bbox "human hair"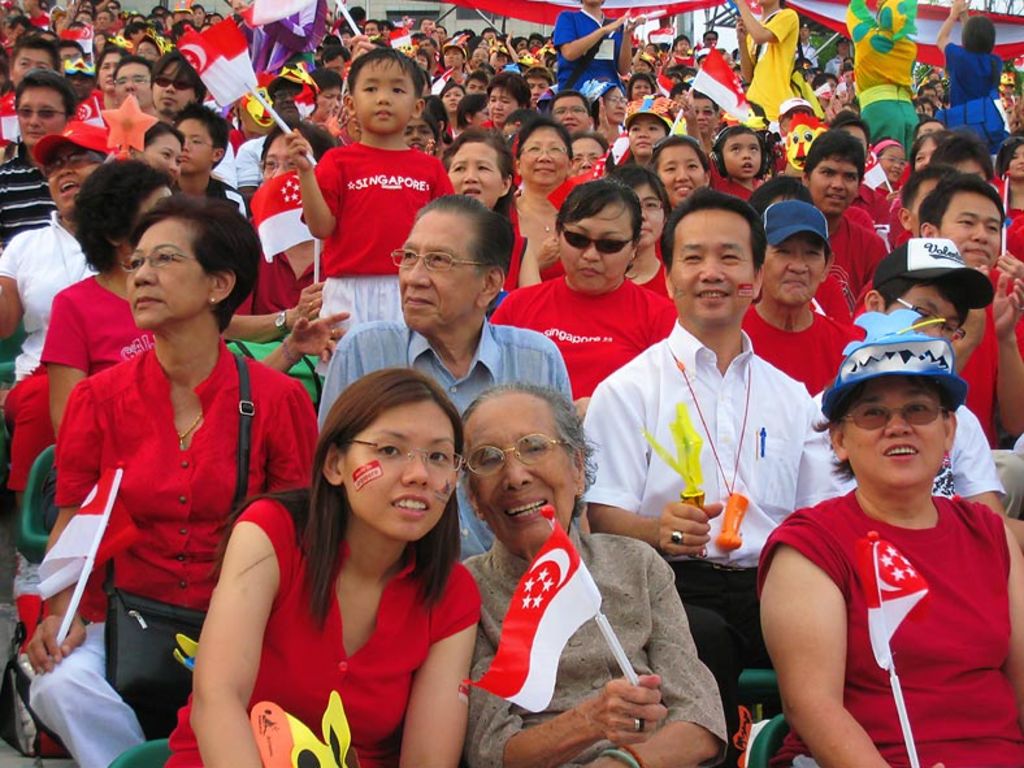
<bbox>17, 66, 77, 121</bbox>
